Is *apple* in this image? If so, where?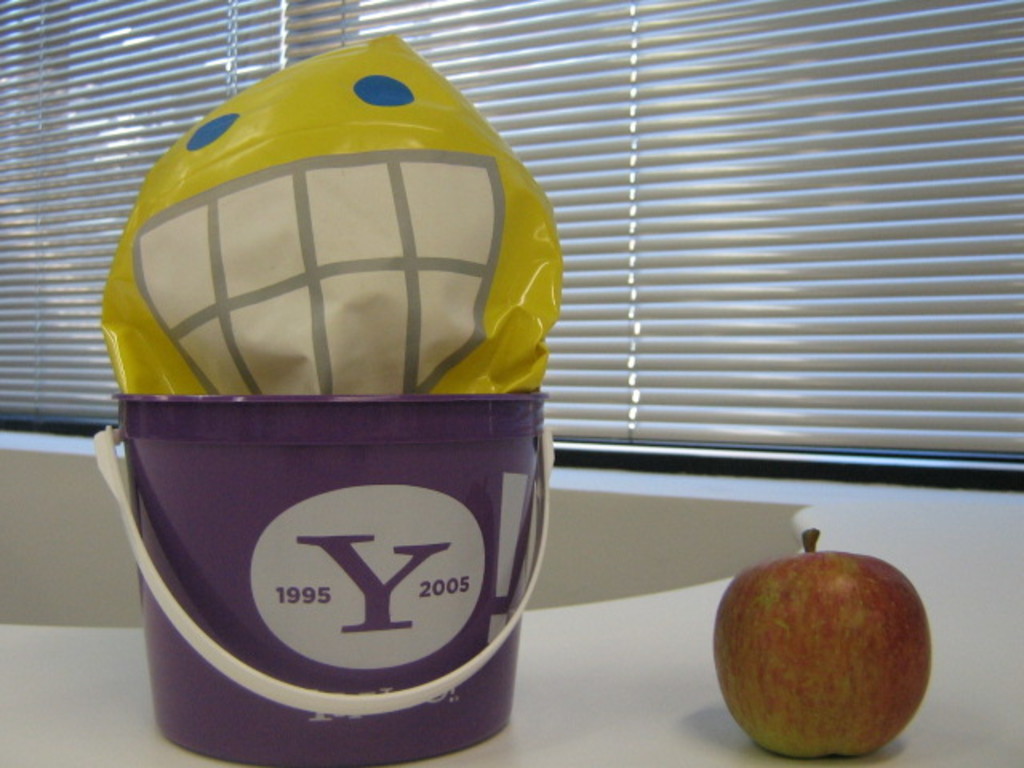
Yes, at bbox=[712, 526, 931, 755].
